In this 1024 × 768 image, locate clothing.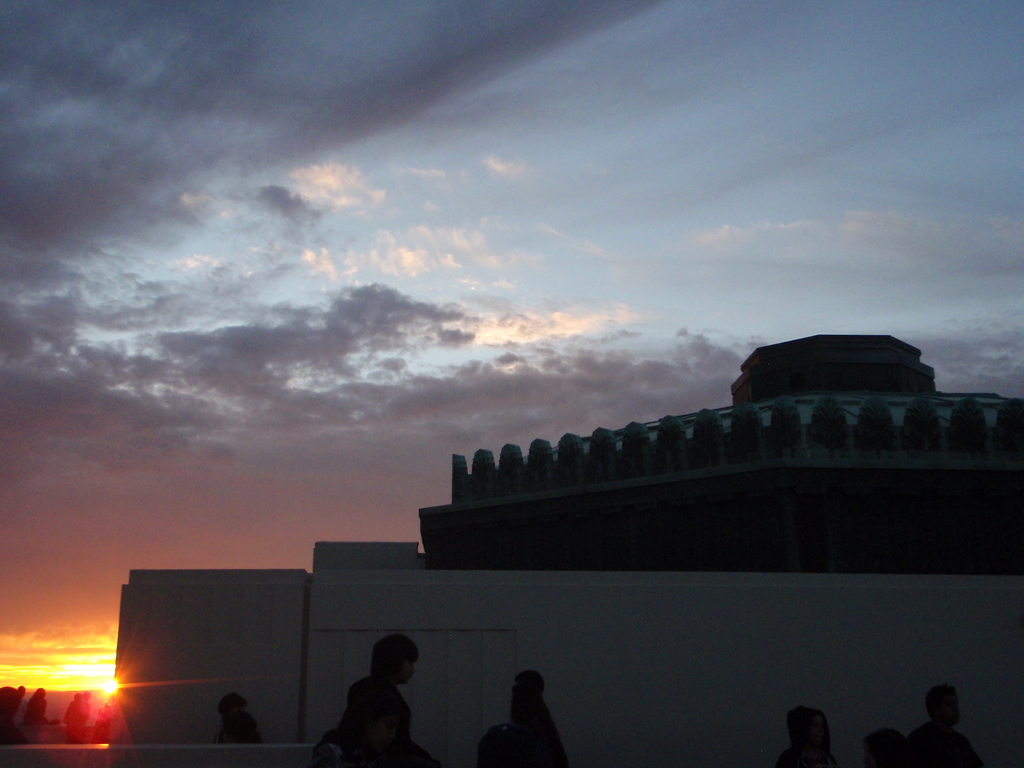
Bounding box: pyautogui.locateOnScreen(328, 673, 424, 757).
